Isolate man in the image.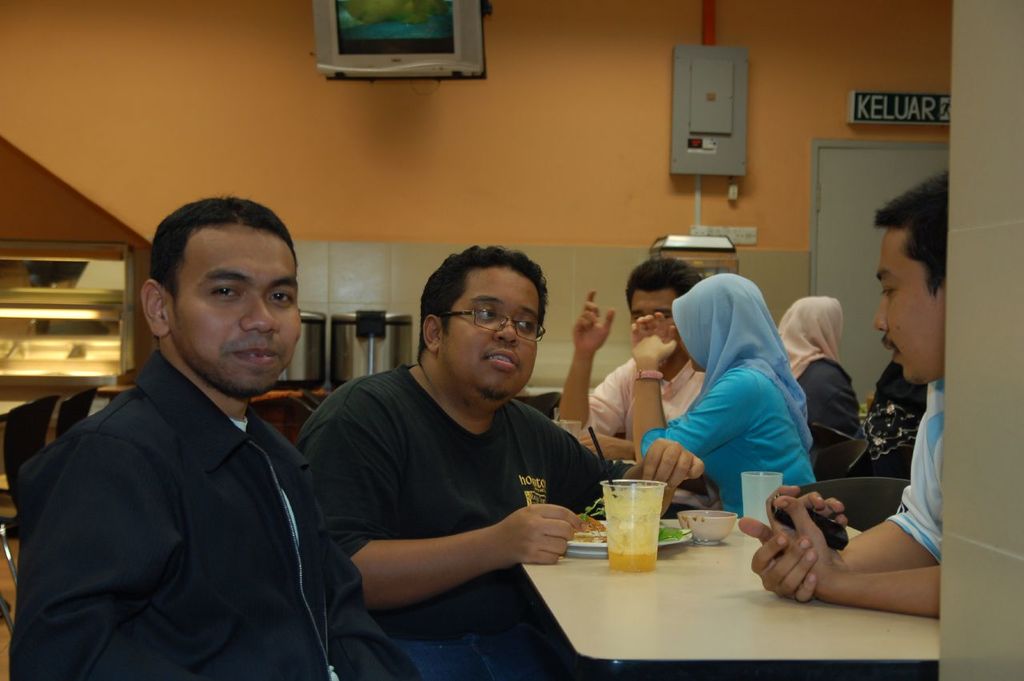
Isolated region: (558, 262, 710, 464).
